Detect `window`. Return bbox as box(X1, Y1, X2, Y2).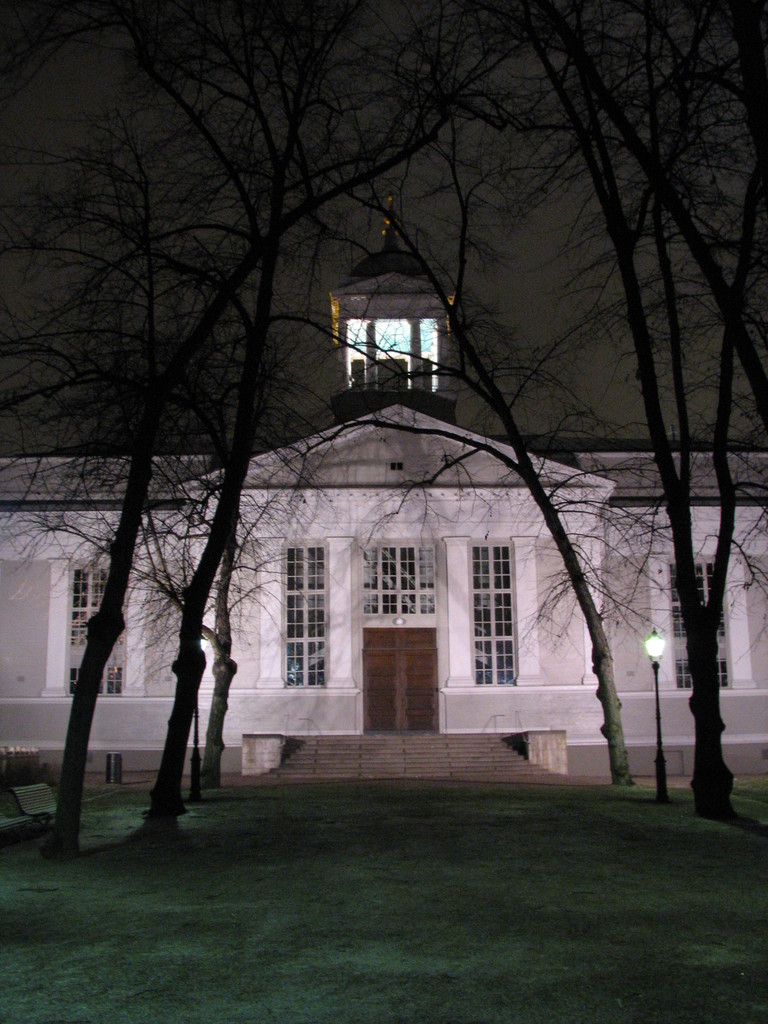
box(342, 277, 451, 378).
